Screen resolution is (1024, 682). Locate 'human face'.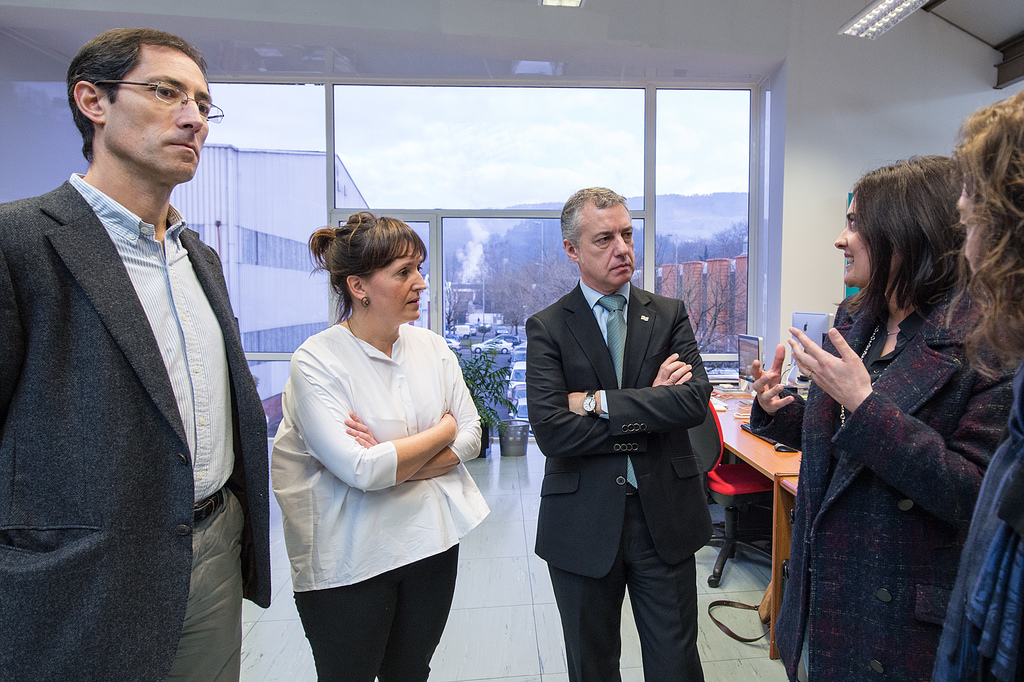
box=[955, 181, 990, 278].
